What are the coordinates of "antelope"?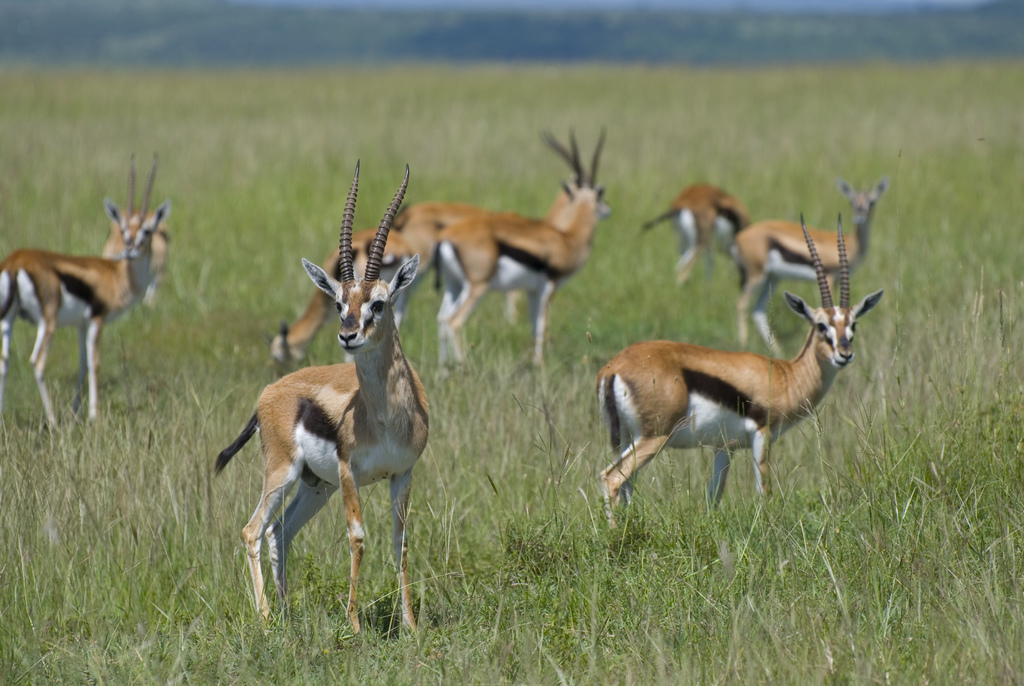
box=[731, 181, 890, 364].
